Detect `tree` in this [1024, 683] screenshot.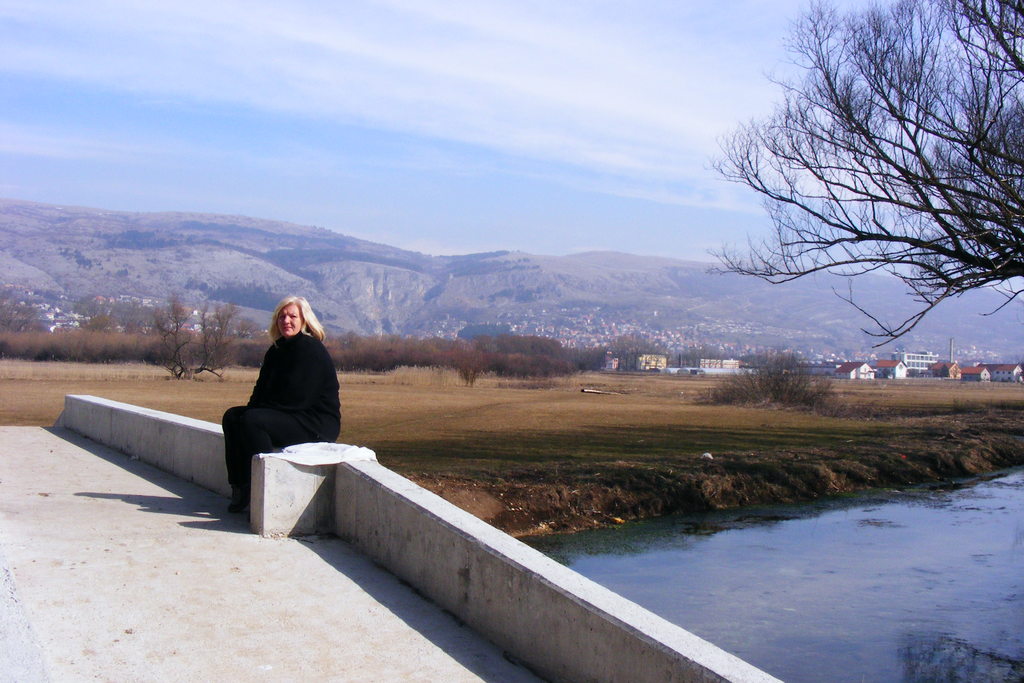
Detection: (148,292,253,381).
